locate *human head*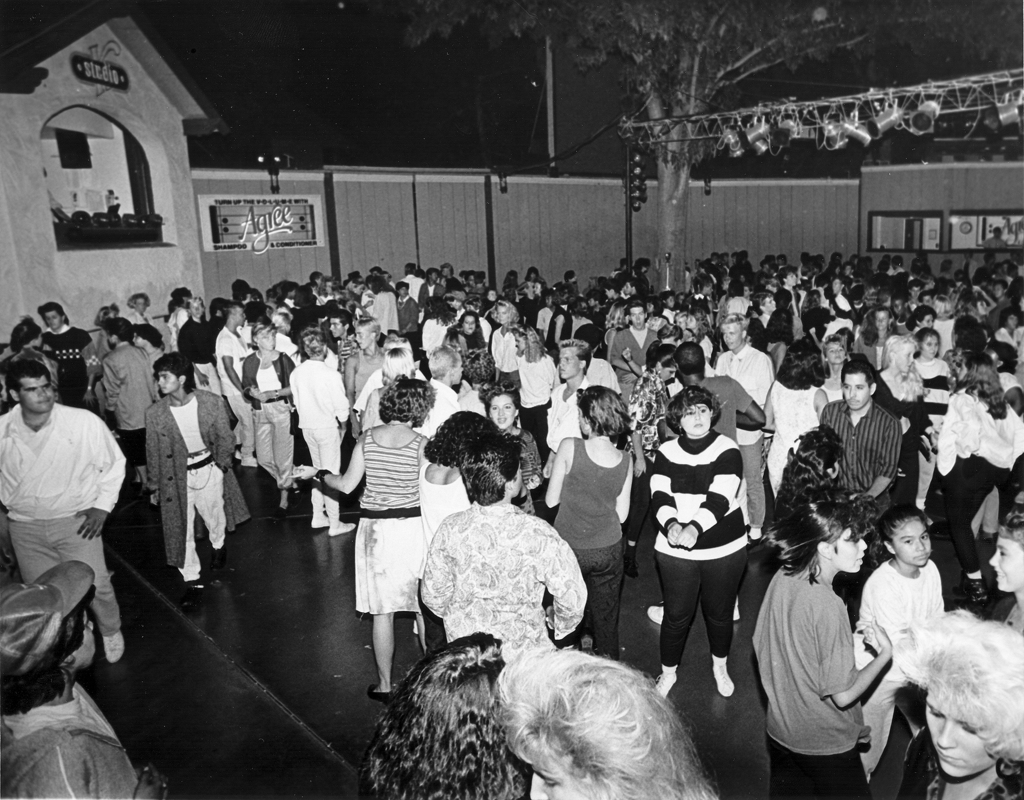
[273, 313, 292, 331]
